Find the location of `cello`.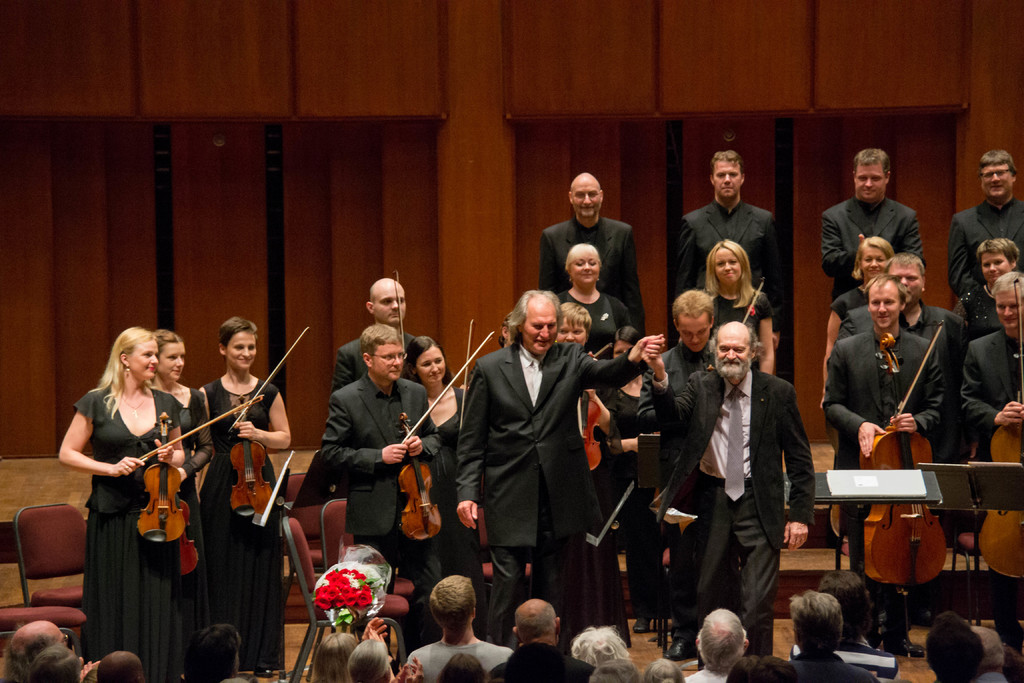
Location: [224, 396, 278, 518].
